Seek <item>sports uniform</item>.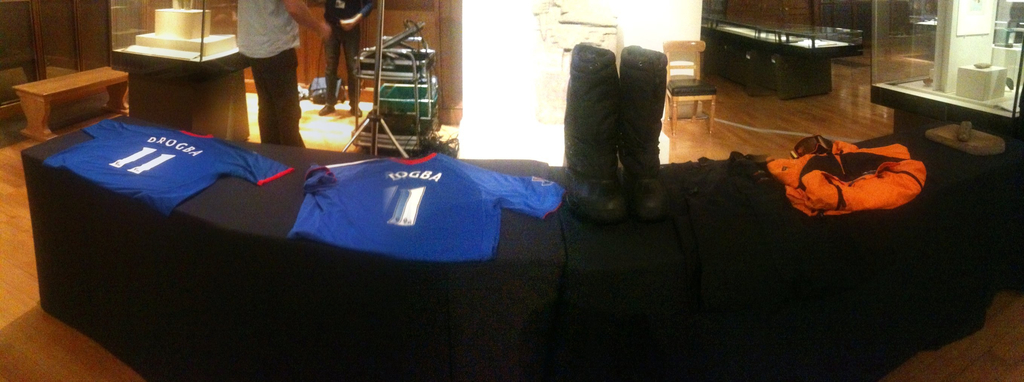
Rect(42, 117, 292, 217).
